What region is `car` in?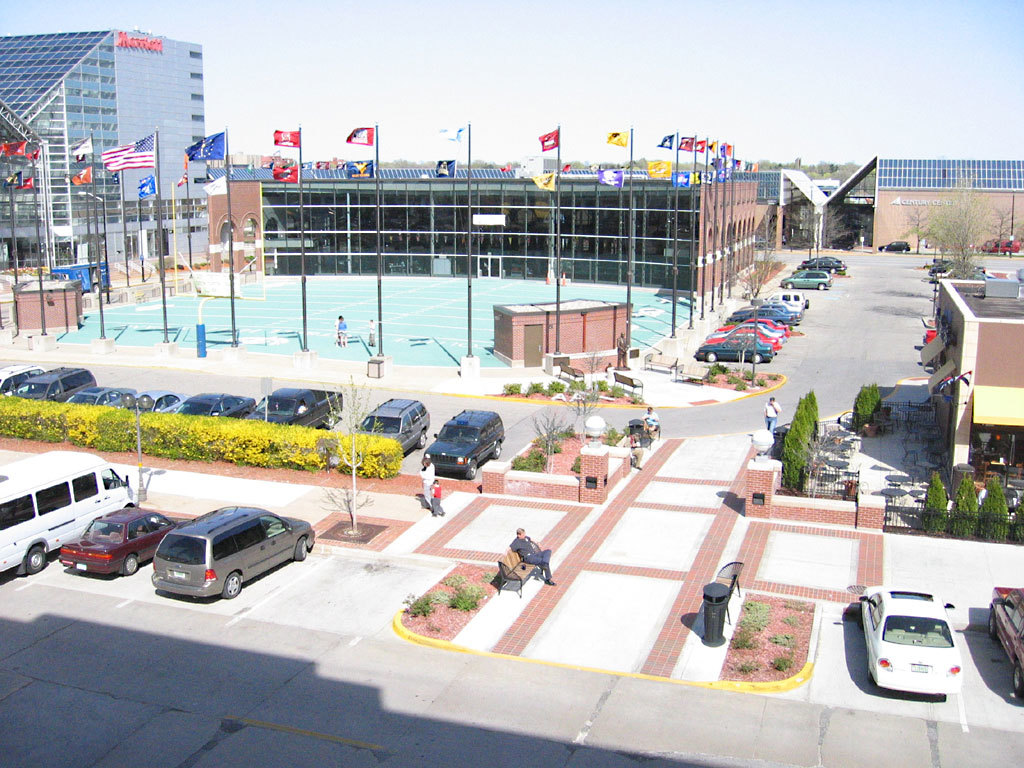
(423,411,507,480).
